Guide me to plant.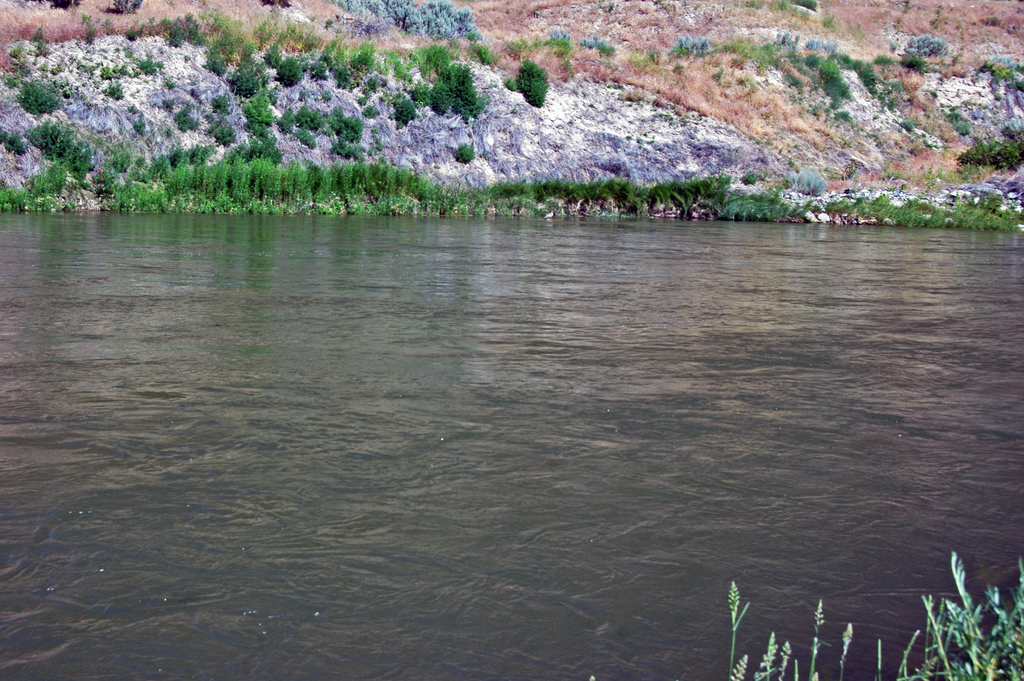
Guidance: box=[841, 131, 856, 147].
